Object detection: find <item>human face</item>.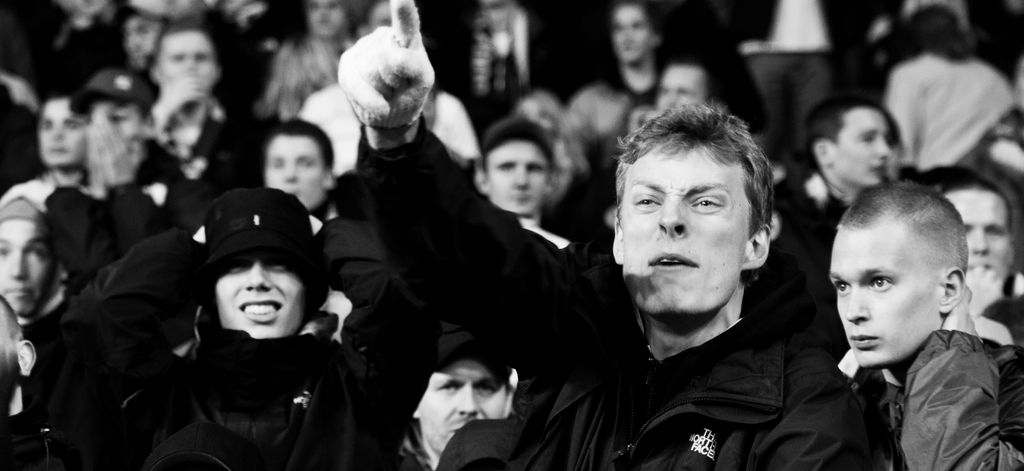
region(414, 361, 510, 454).
